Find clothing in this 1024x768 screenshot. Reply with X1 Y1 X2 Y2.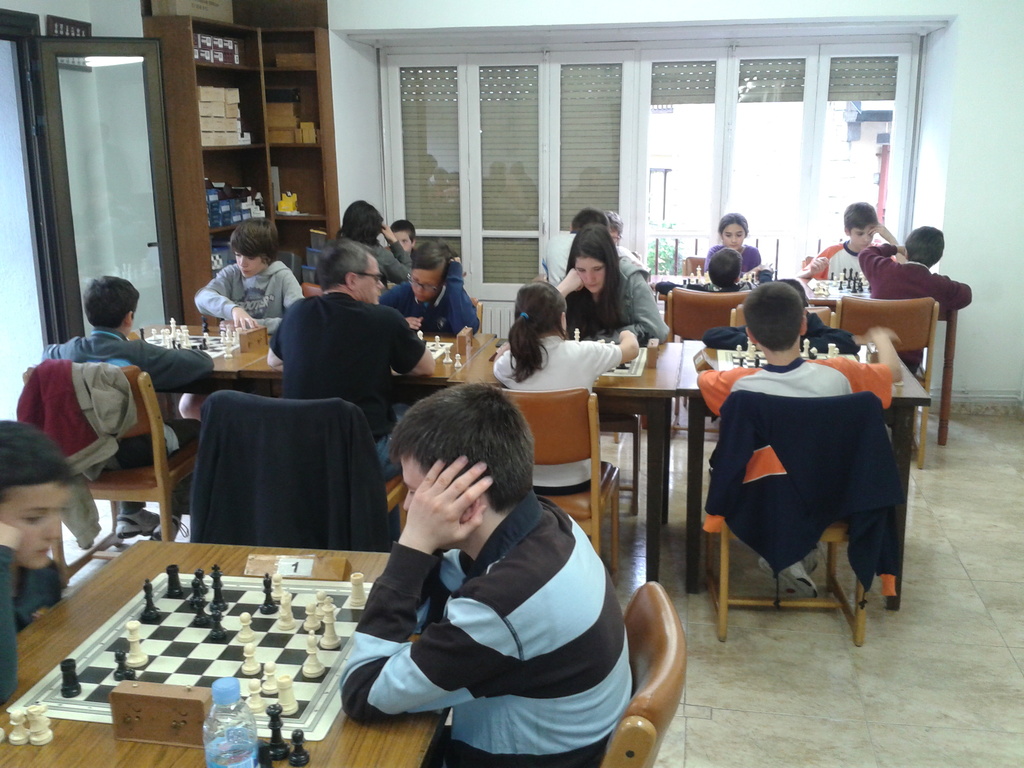
857 243 973 371.
